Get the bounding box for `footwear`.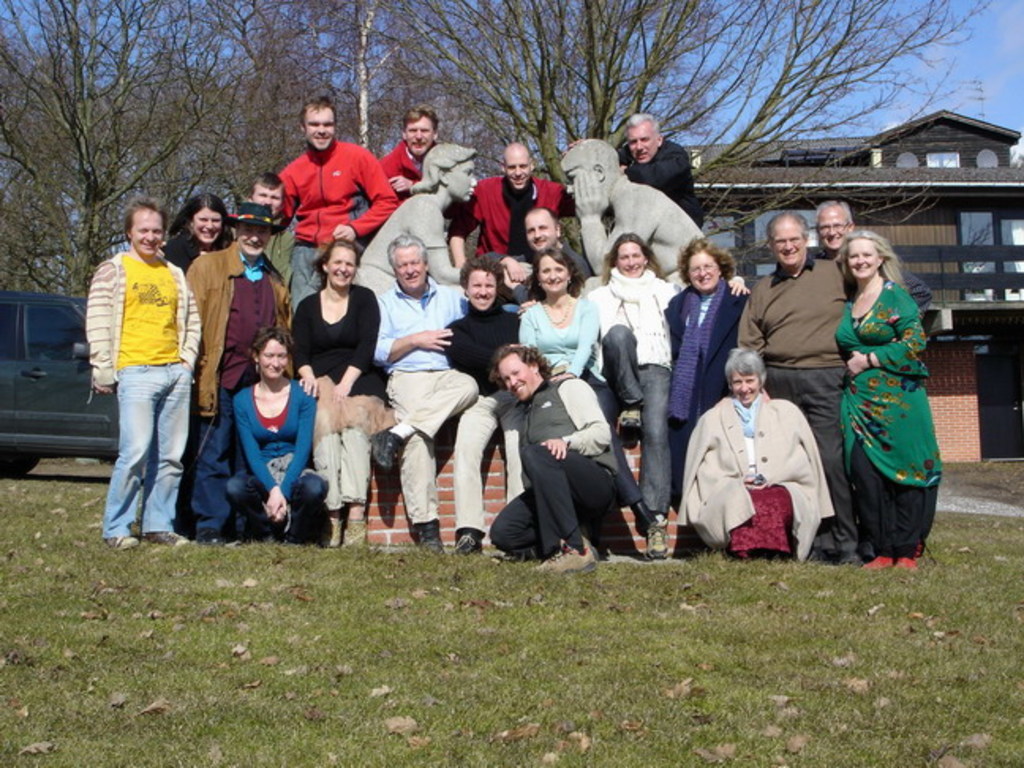
bbox=(308, 523, 335, 542).
